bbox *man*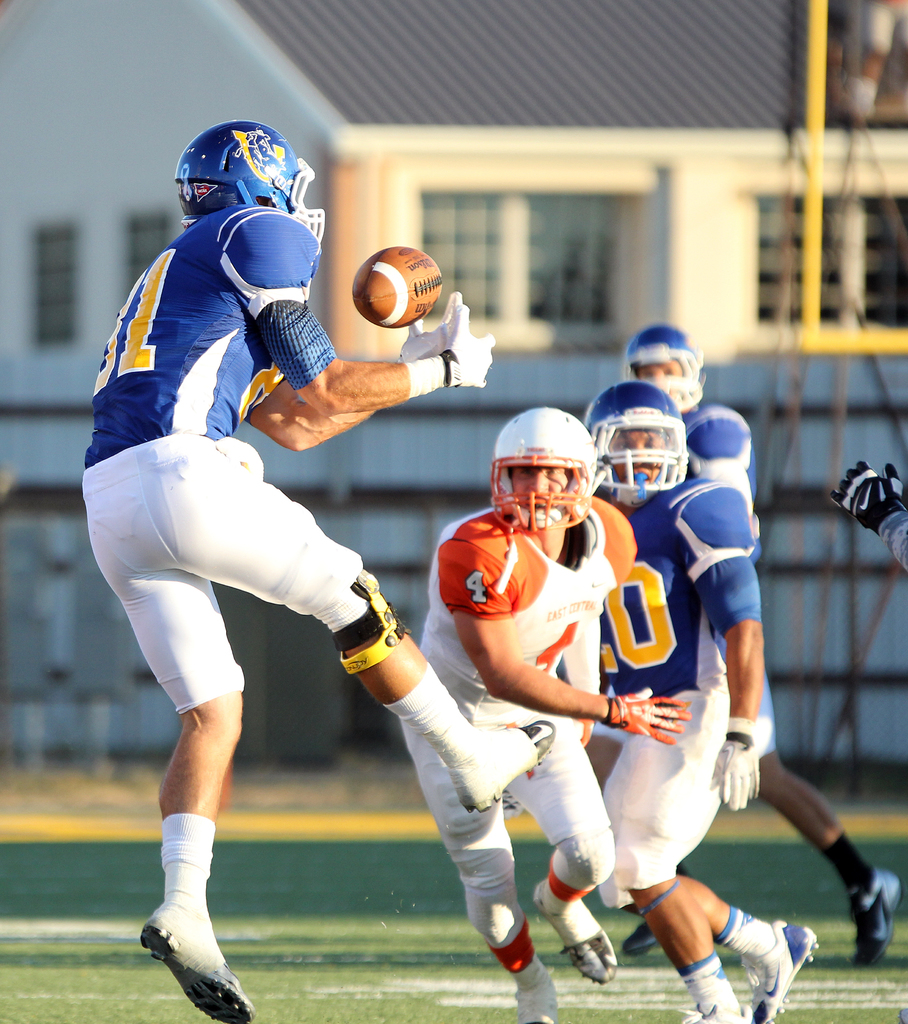
82:204:427:956
